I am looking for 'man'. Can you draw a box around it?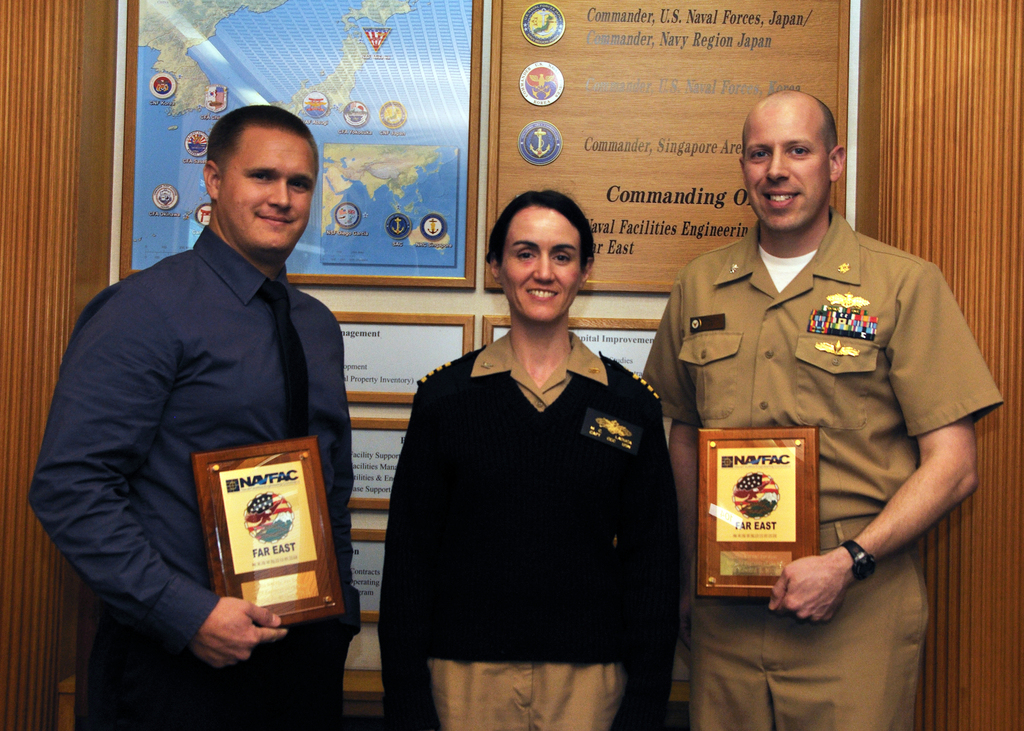
Sure, the bounding box is bbox(56, 99, 367, 693).
